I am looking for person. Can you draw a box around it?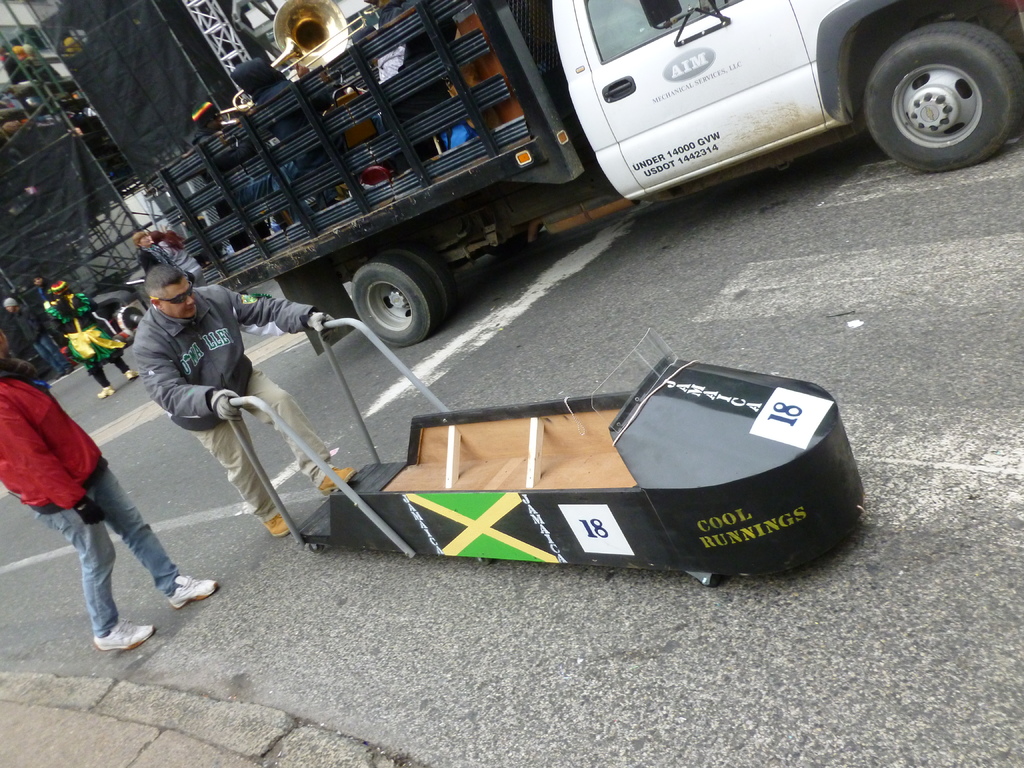
Sure, the bounding box is rect(0, 322, 221, 659).
